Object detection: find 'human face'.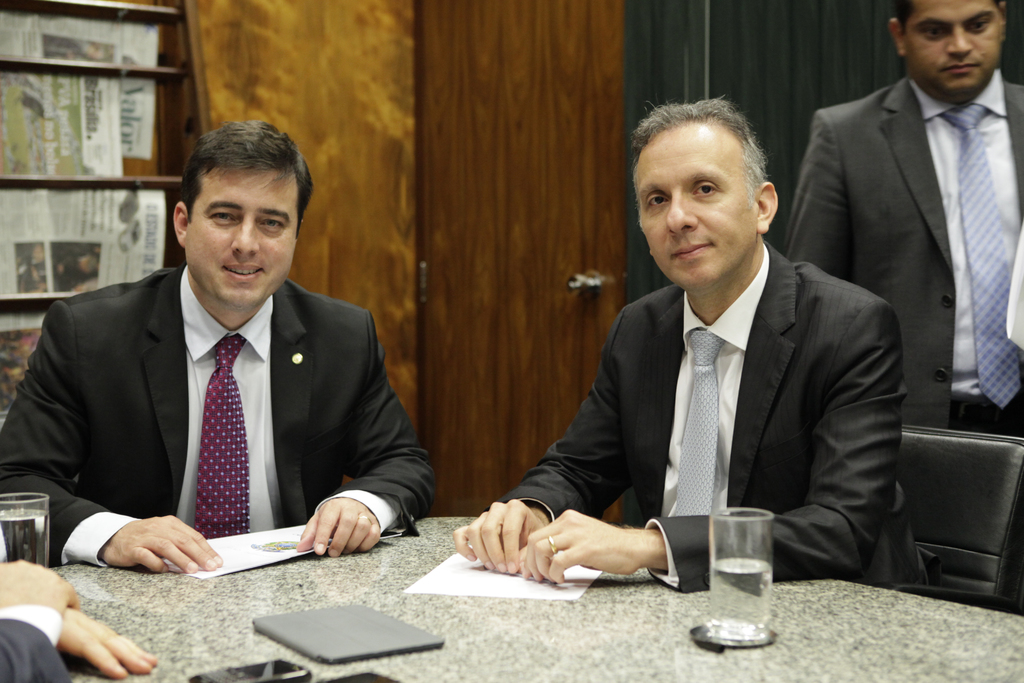
bbox=[904, 0, 1003, 99].
